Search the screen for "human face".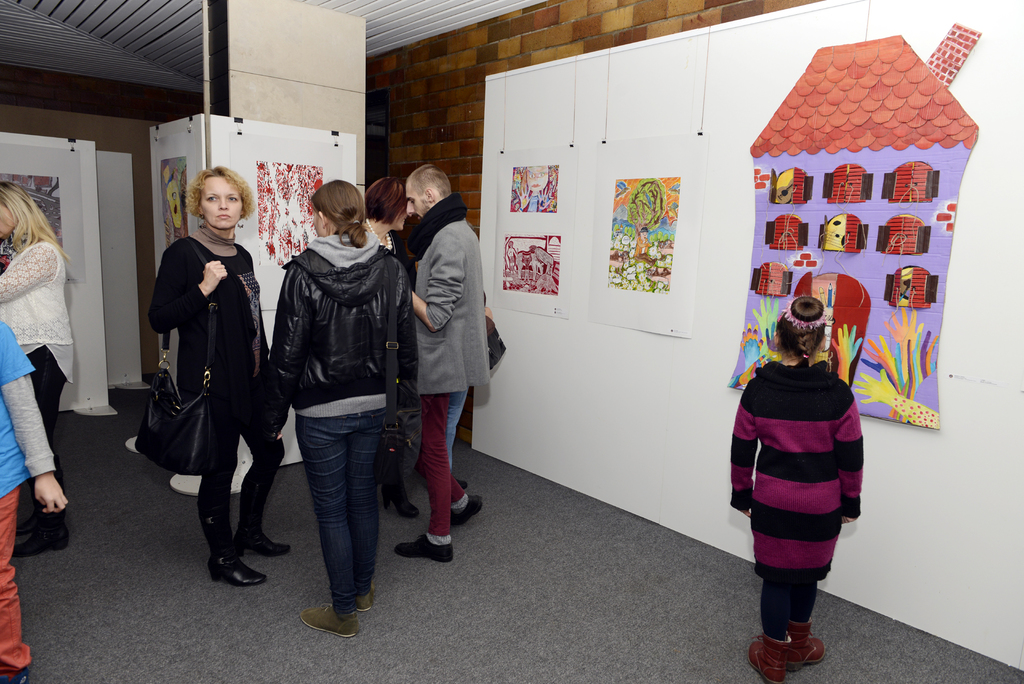
Found at crop(199, 177, 241, 226).
